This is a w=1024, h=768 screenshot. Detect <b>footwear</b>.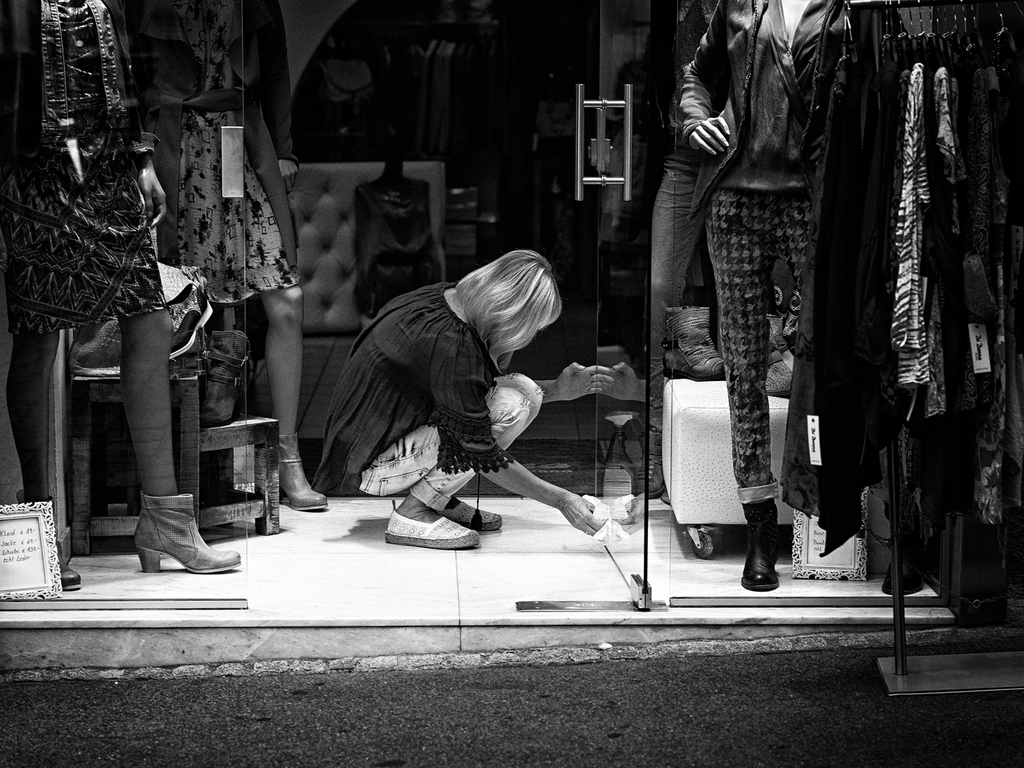
pyautogui.locateOnScreen(385, 508, 475, 549).
